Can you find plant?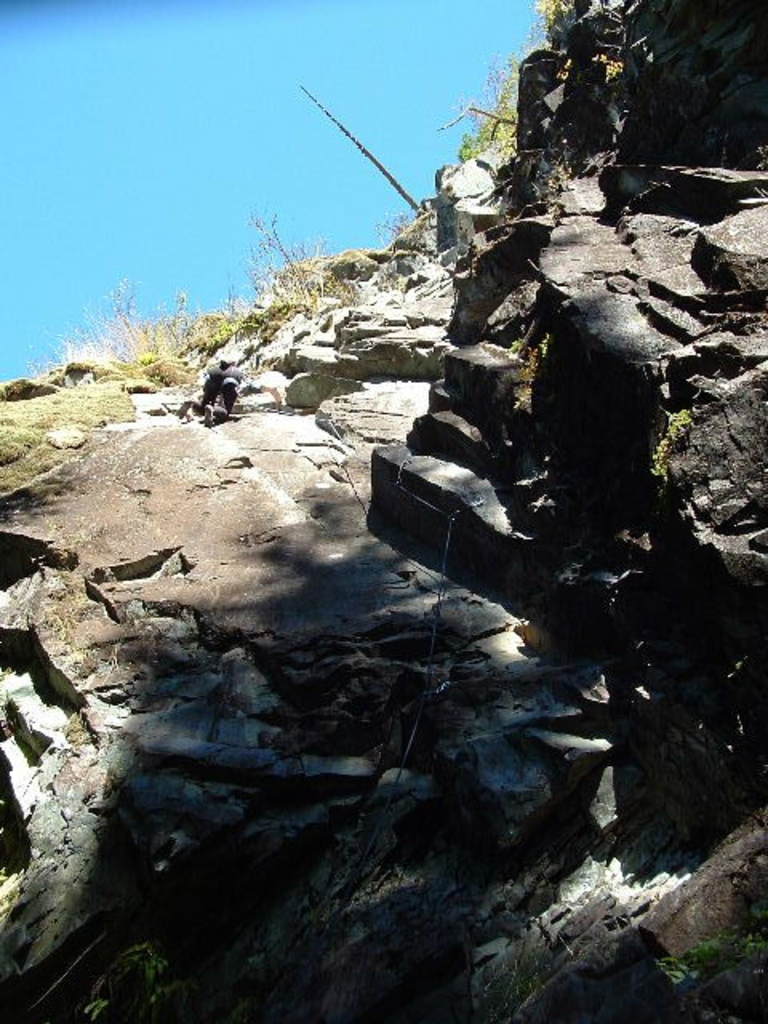
Yes, bounding box: (x1=643, y1=403, x2=691, y2=475).
